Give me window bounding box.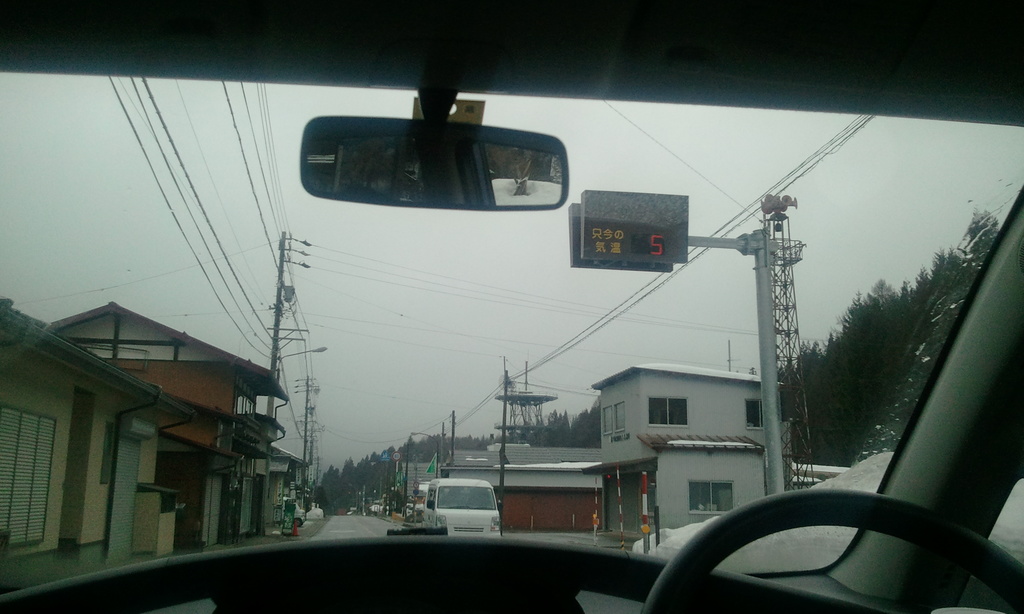
616/402/624/431.
